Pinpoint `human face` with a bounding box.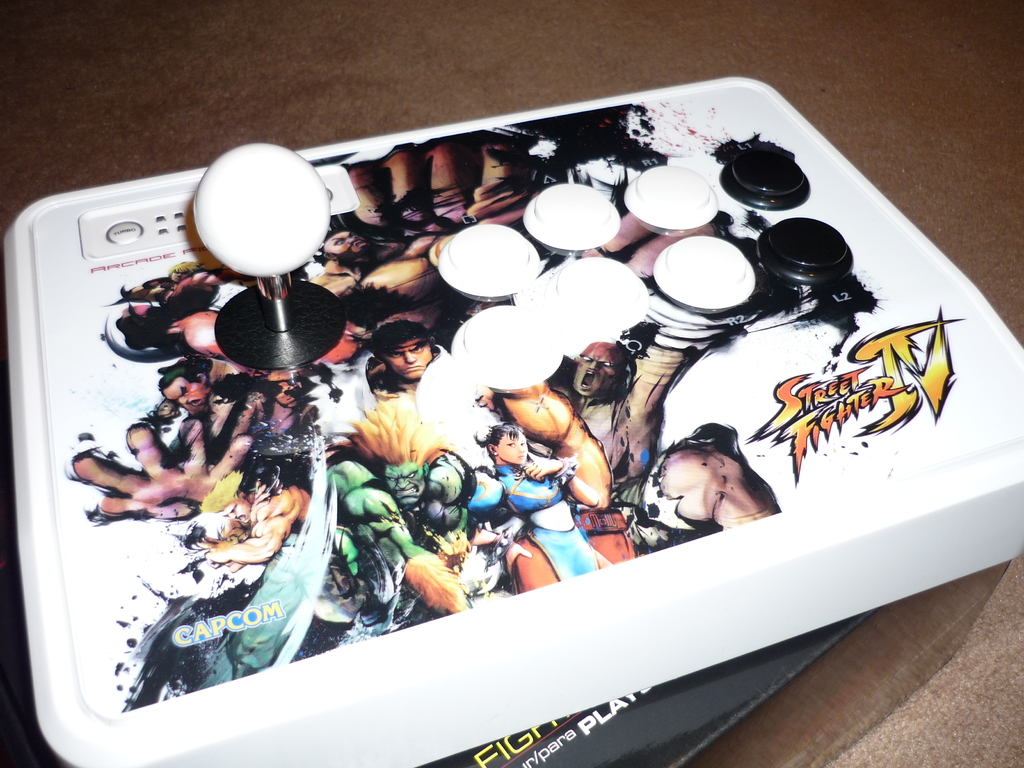
x1=575, y1=341, x2=625, y2=399.
